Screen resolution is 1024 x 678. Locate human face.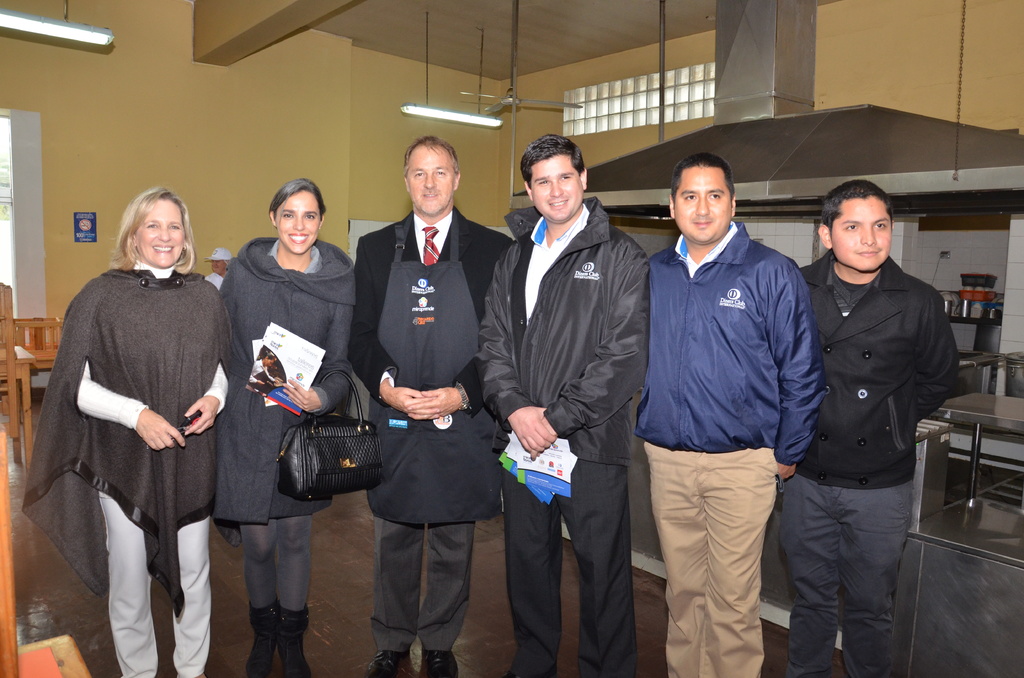
x1=676 y1=171 x2=732 y2=241.
